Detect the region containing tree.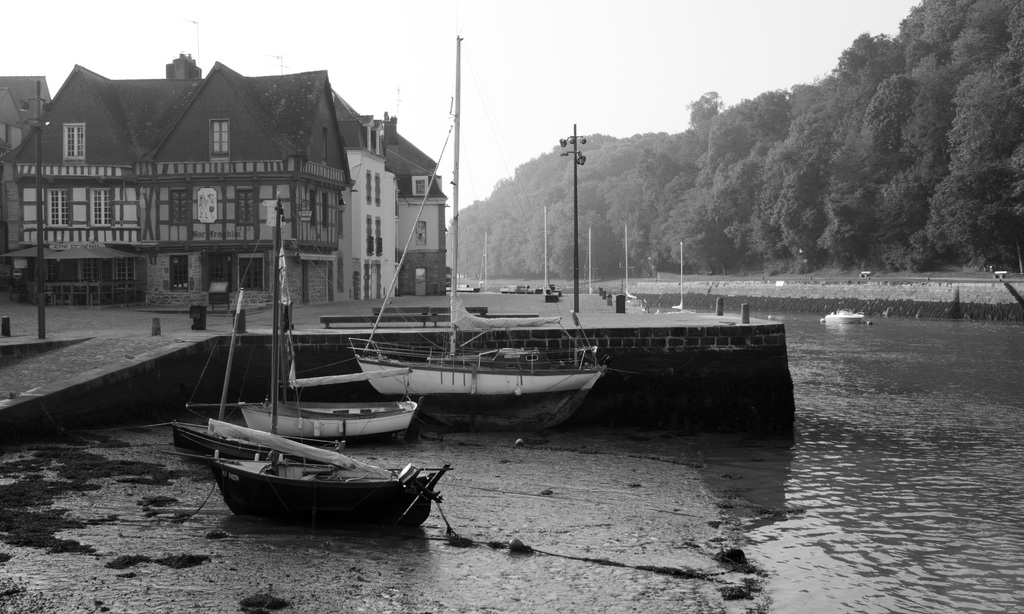
x1=645, y1=90, x2=723, y2=275.
